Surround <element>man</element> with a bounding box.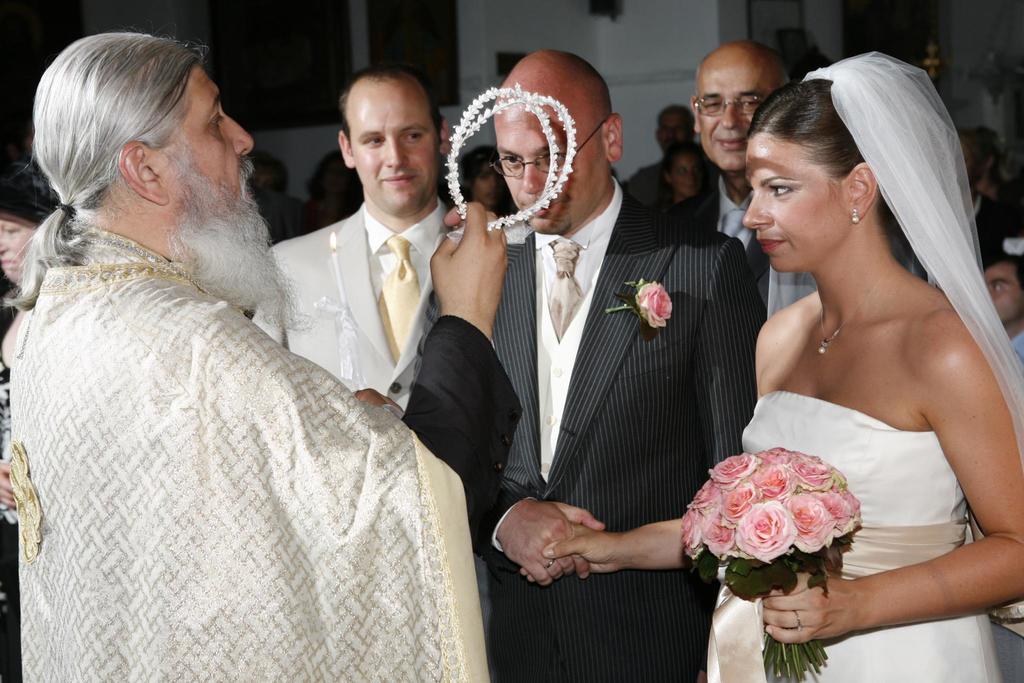
[252,78,461,420].
